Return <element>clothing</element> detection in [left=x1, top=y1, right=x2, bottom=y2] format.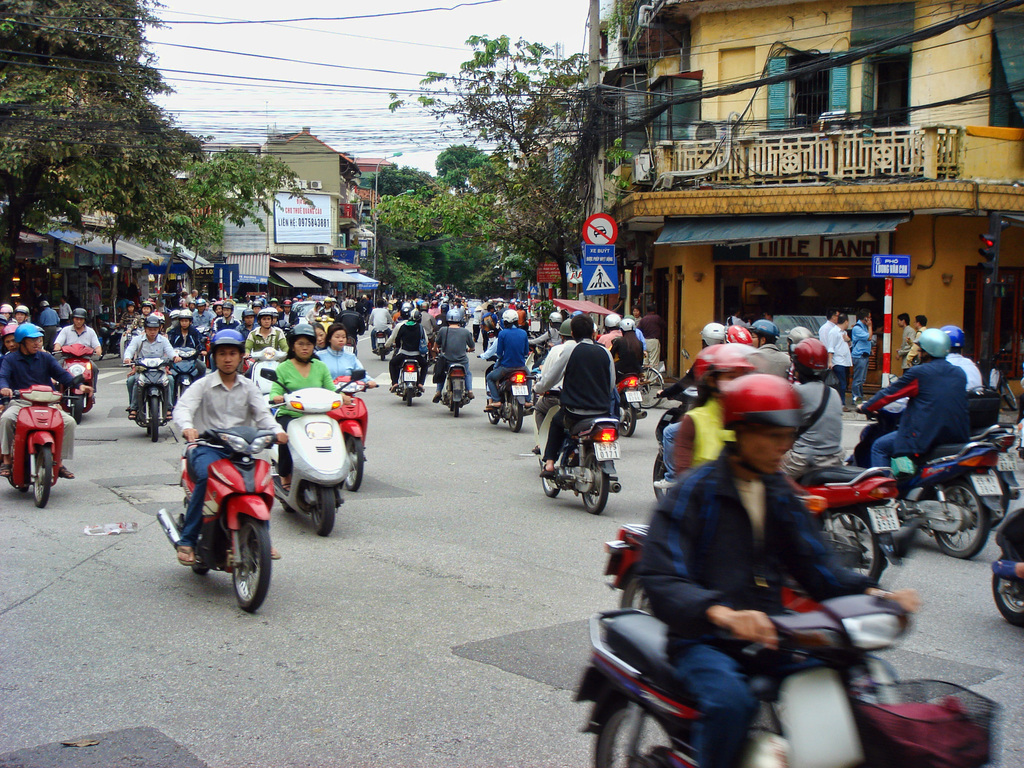
[left=270, top=359, right=339, bottom=472].
